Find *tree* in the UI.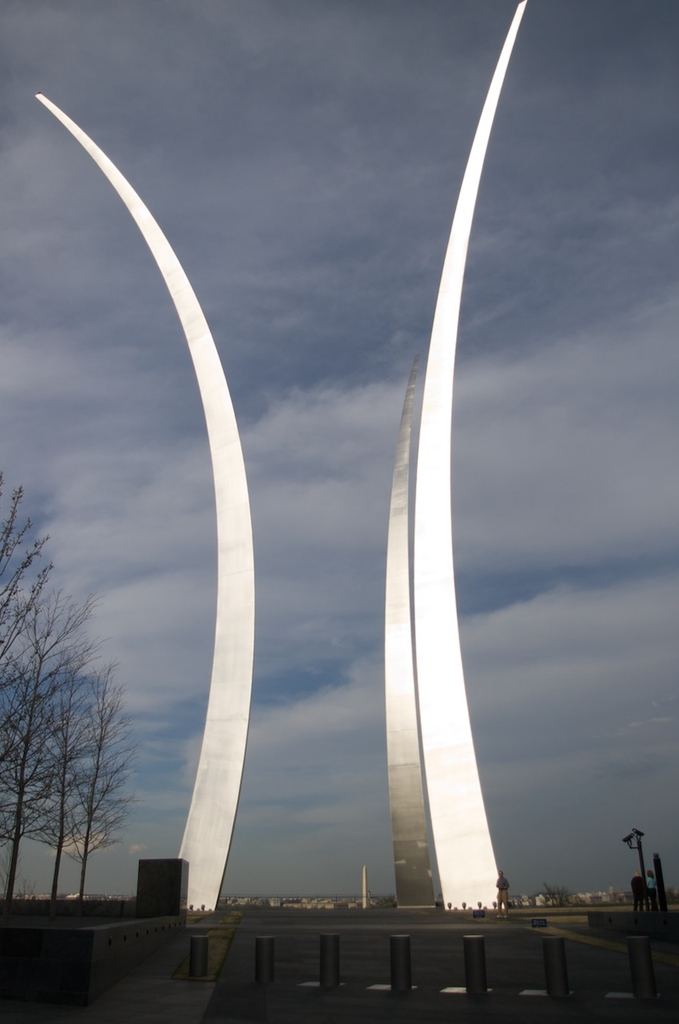
UI element at 0 490 143 911.
